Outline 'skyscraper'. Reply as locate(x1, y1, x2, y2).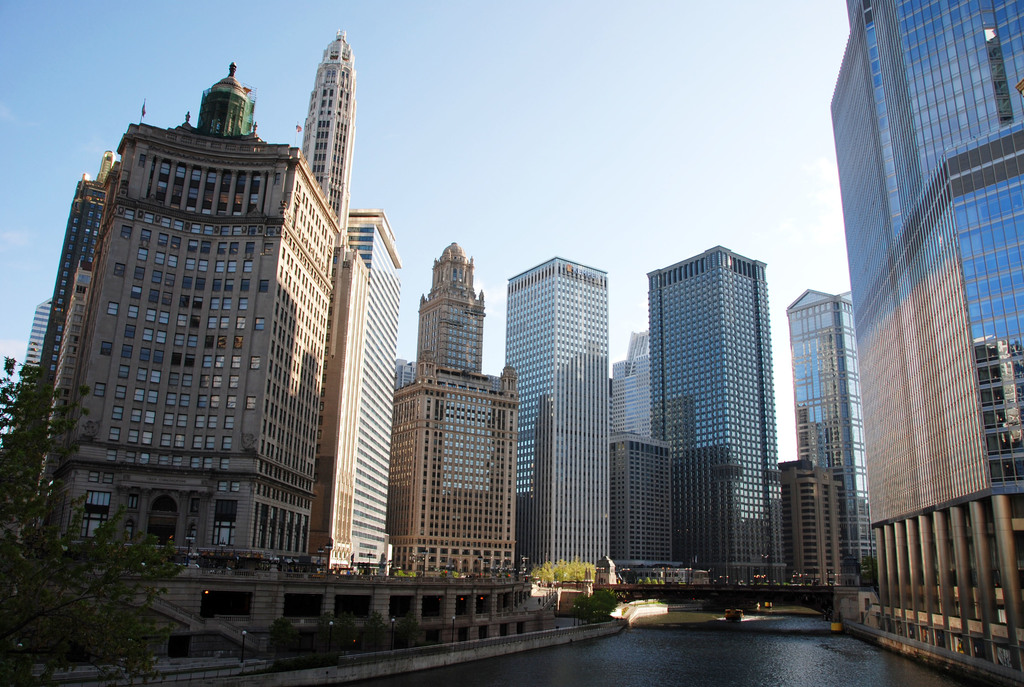
locate(648, 248, 790, 588).
